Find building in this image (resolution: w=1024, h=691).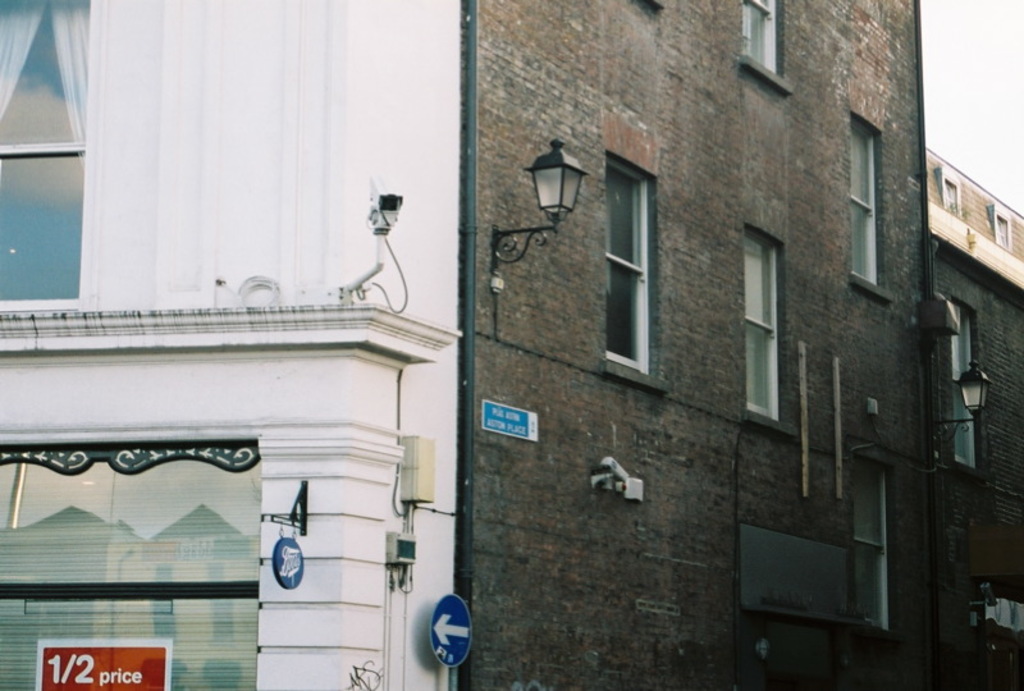
box(0, 0, 456, 690).
